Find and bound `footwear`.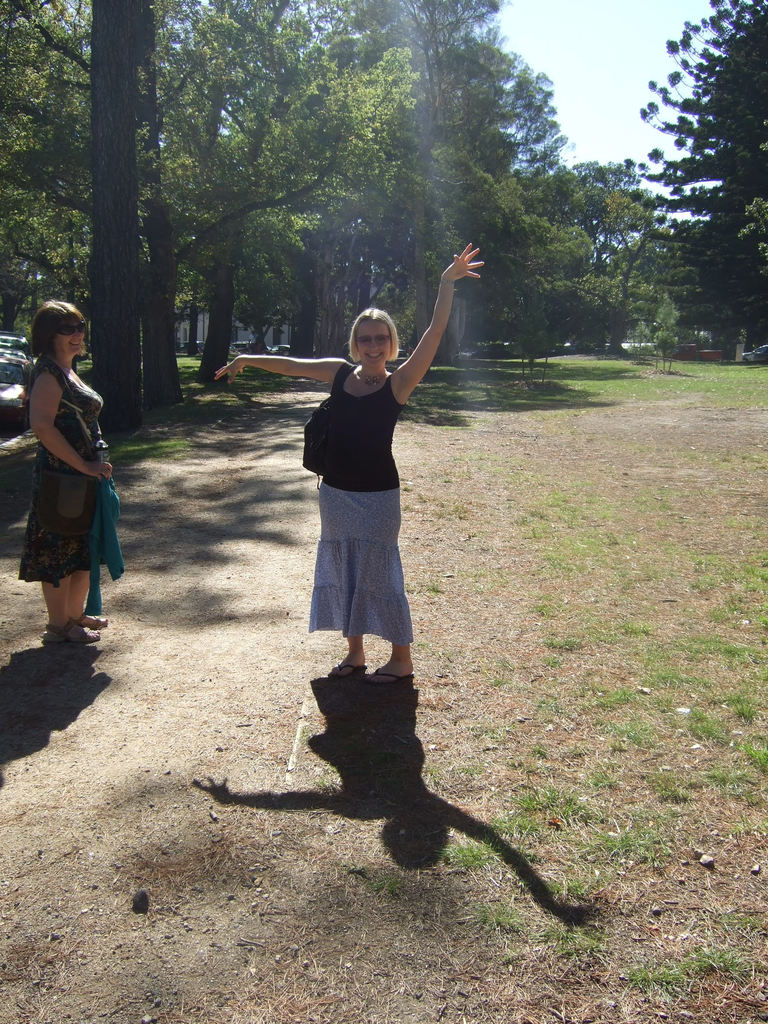
Bound: (x1=42, y1=623, x2=98, y2=641).
